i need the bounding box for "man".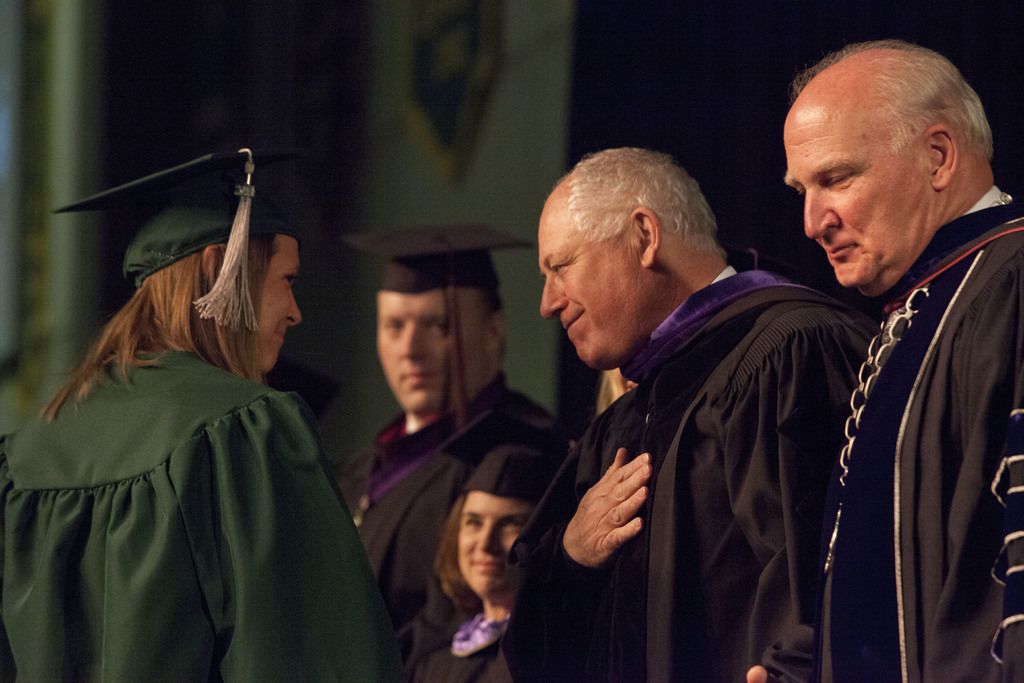
Here it is: [left=499, top=143, right=881, bottom=682].
